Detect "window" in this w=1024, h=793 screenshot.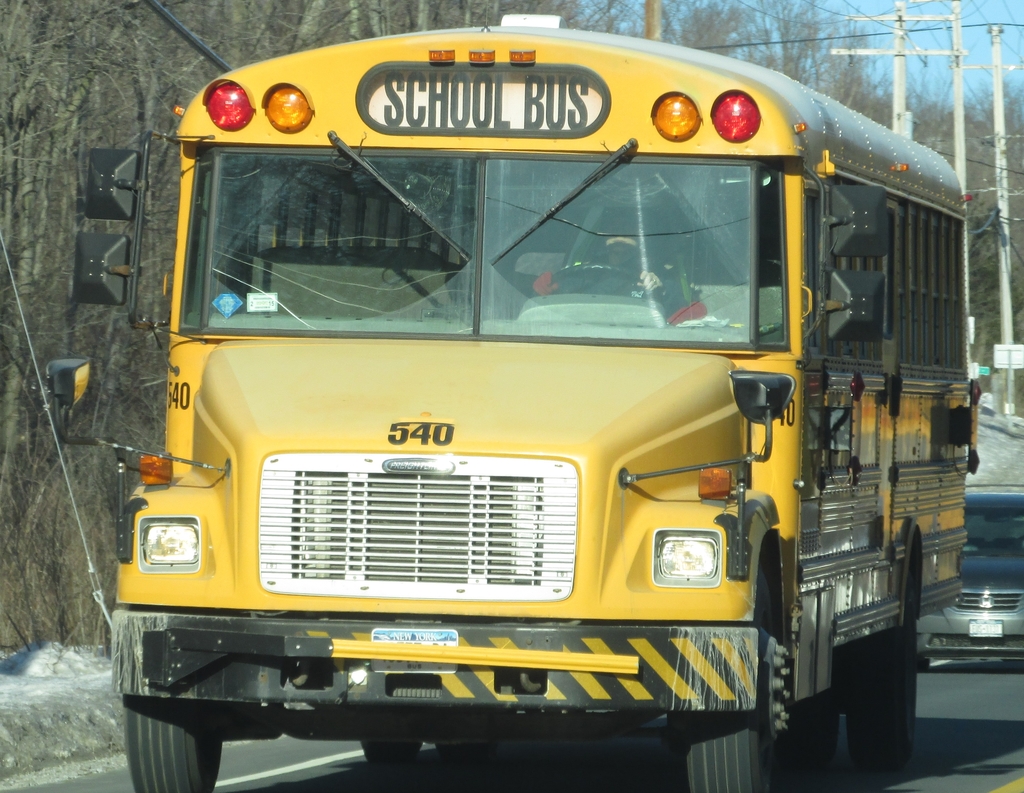
Detection: 877:202:897:342.
